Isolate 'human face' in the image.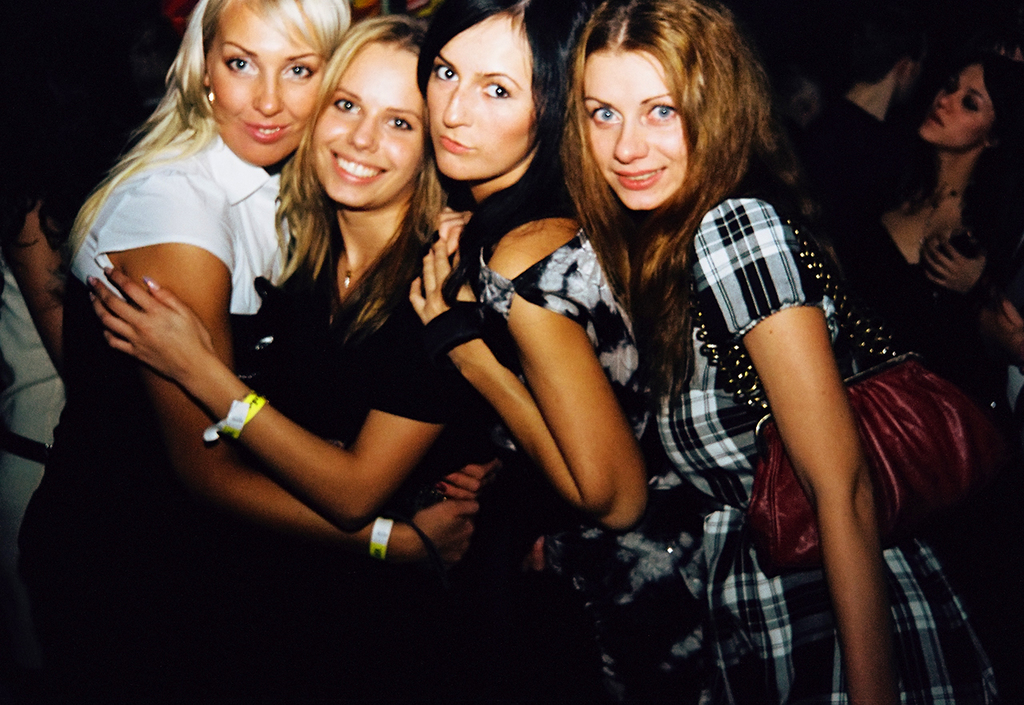
Isolated region: 582,48,689,222.
